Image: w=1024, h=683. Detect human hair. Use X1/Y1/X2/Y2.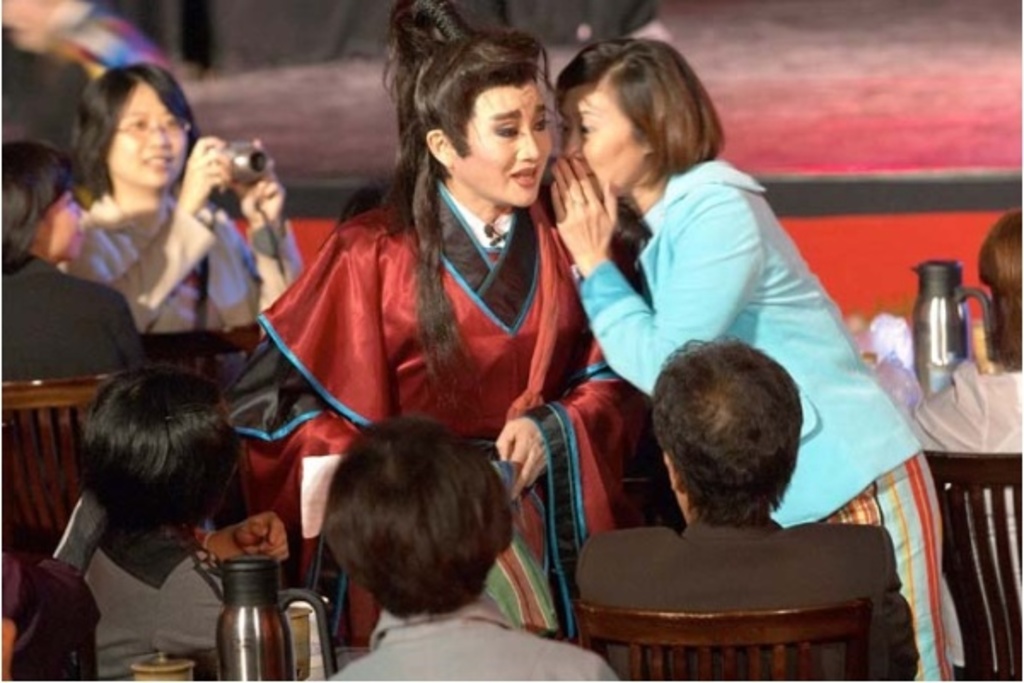
971/208/1022/376.
